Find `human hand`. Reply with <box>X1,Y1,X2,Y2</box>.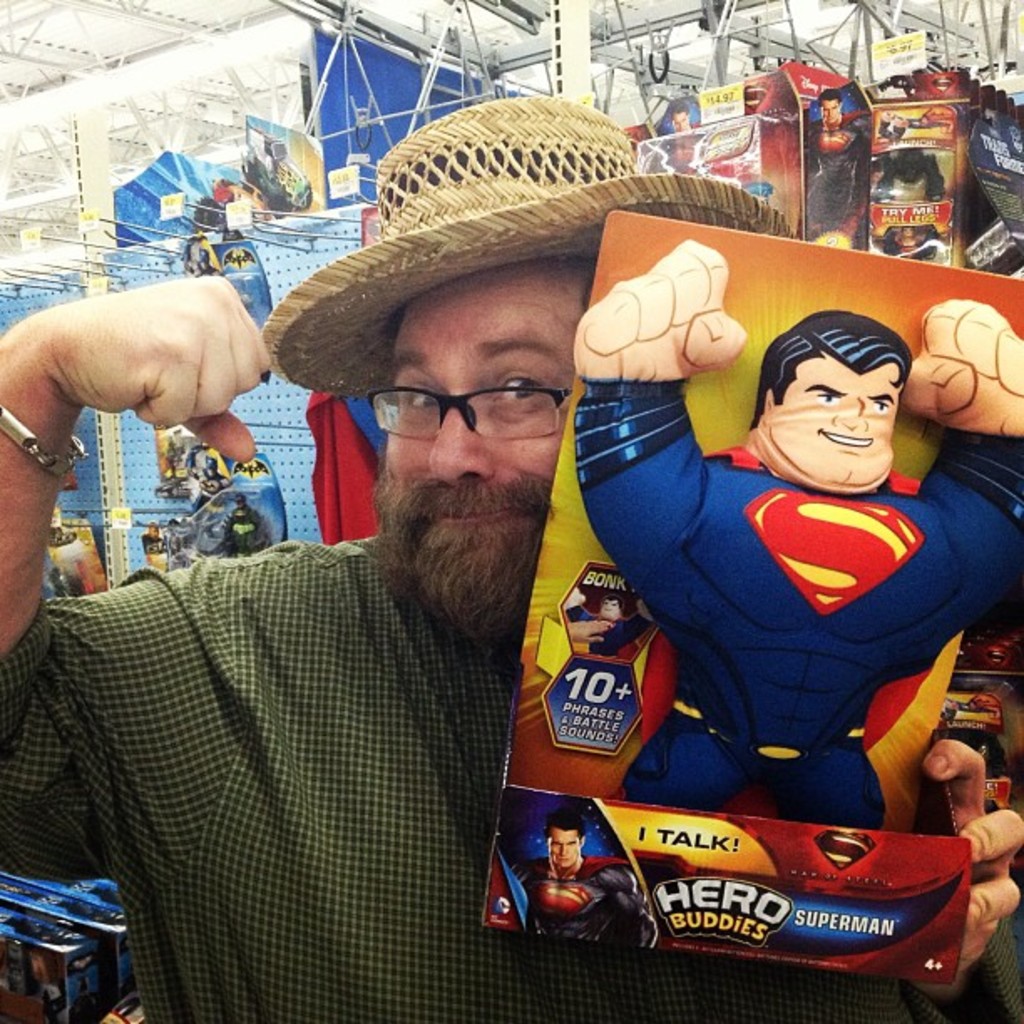
<box>920,738,1022,984</box>.
